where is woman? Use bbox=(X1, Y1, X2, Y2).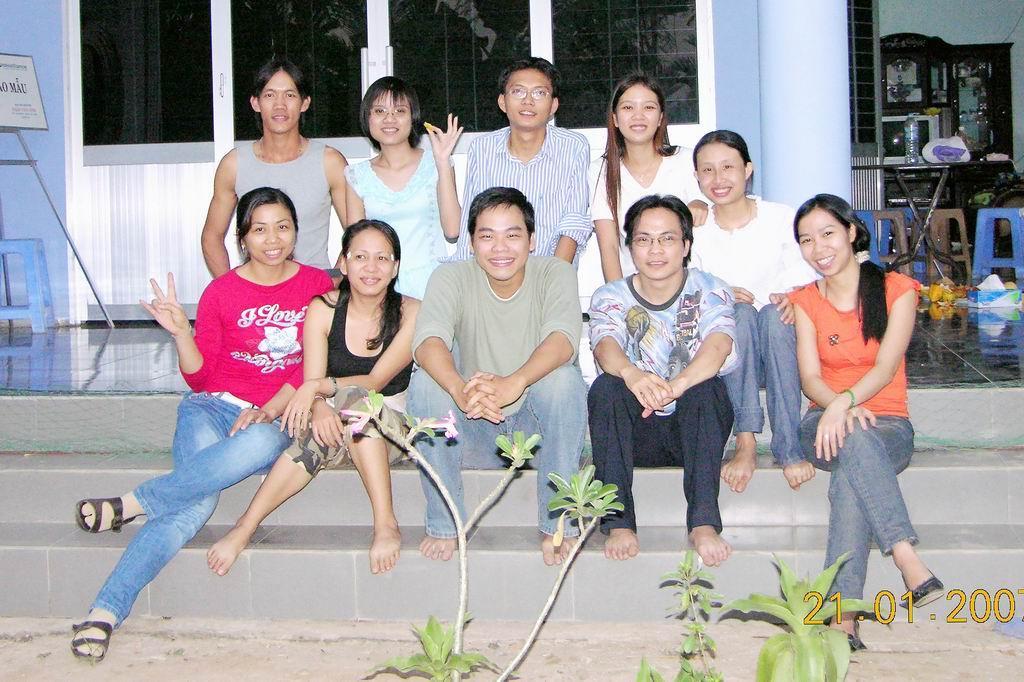
bbox=(785, 189, 956, 654).
